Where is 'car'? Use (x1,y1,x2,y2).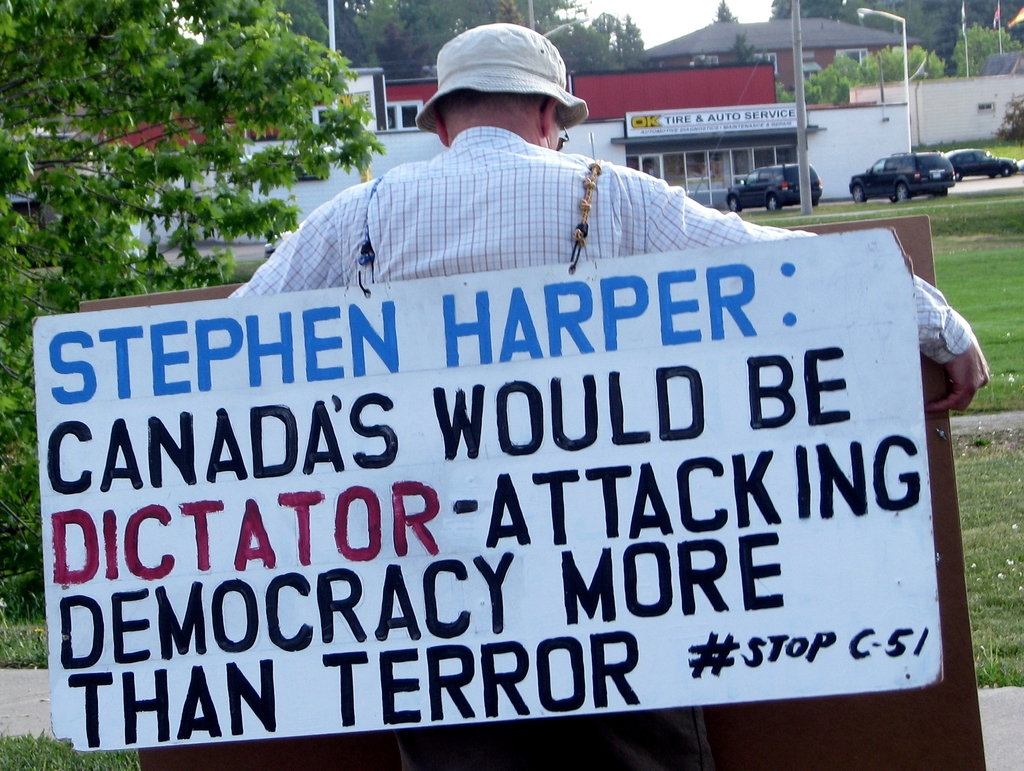
(723,164,822,210).
